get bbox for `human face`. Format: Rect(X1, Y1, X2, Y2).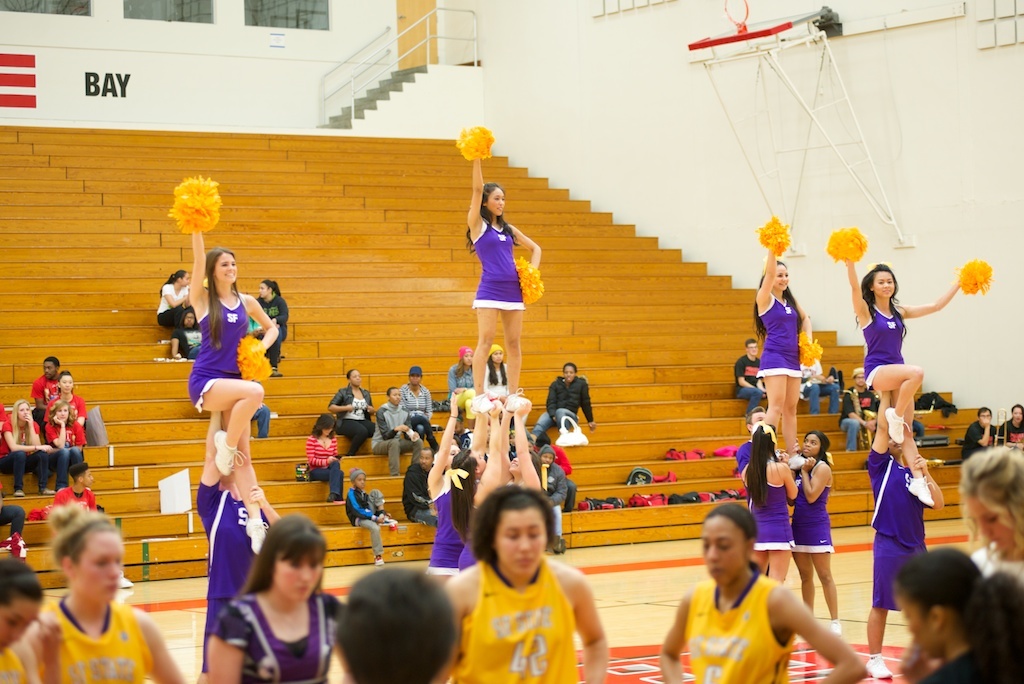
Rect(75, 525, 124, 602).
